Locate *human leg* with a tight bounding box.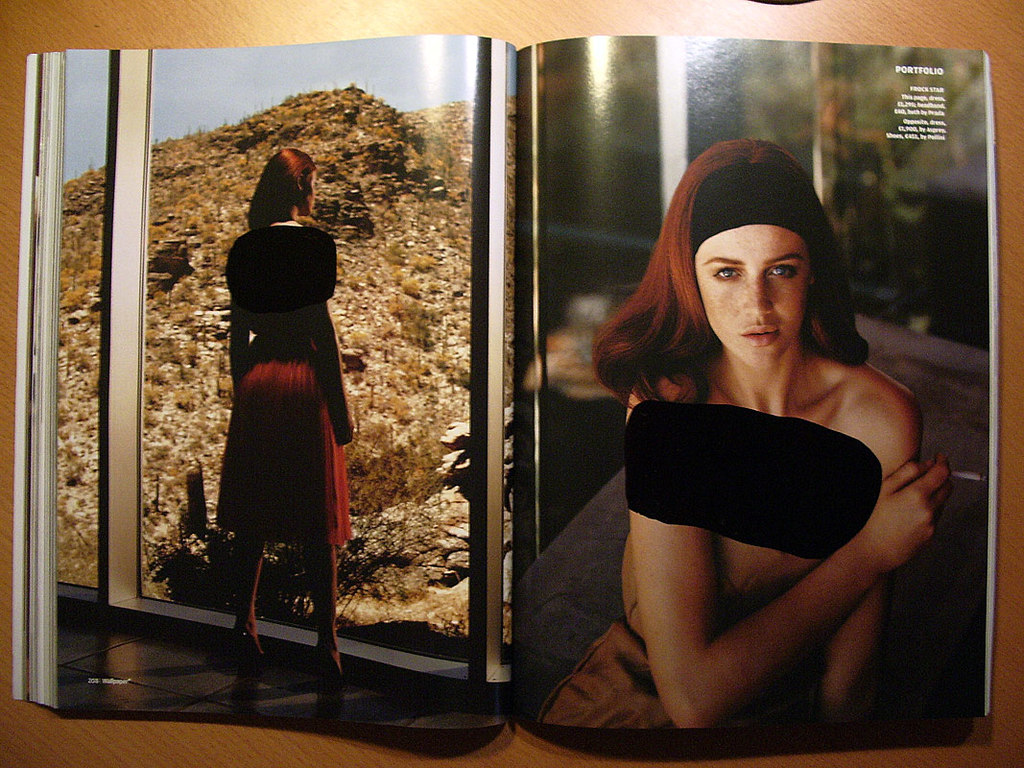
rect(238, 361, 277, 674).
